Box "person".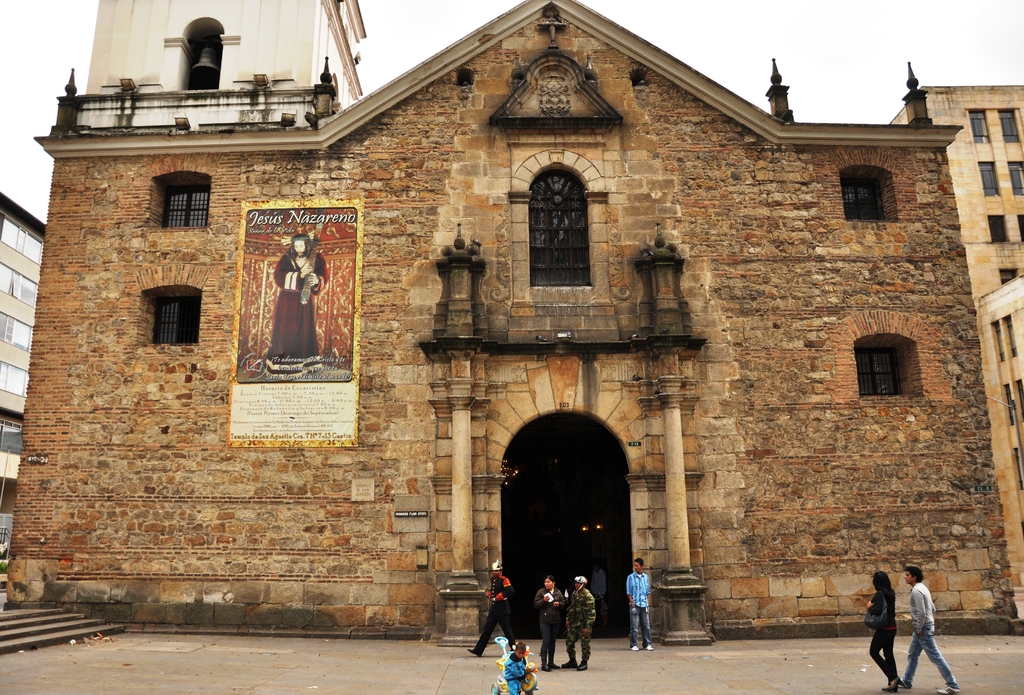
bbox=[899, 564, 960, 694].
